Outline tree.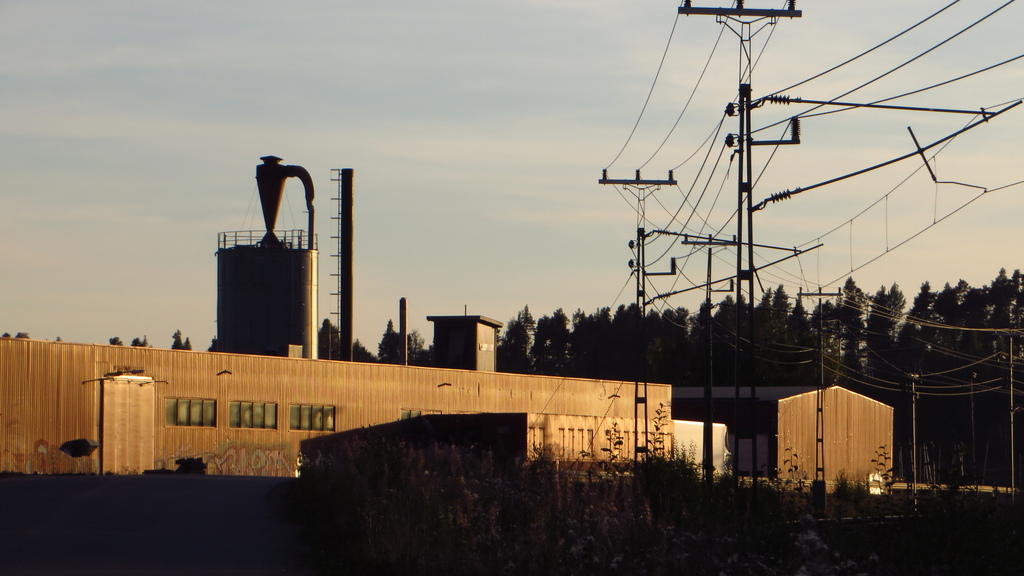
Outline: 132,338,148,349.
